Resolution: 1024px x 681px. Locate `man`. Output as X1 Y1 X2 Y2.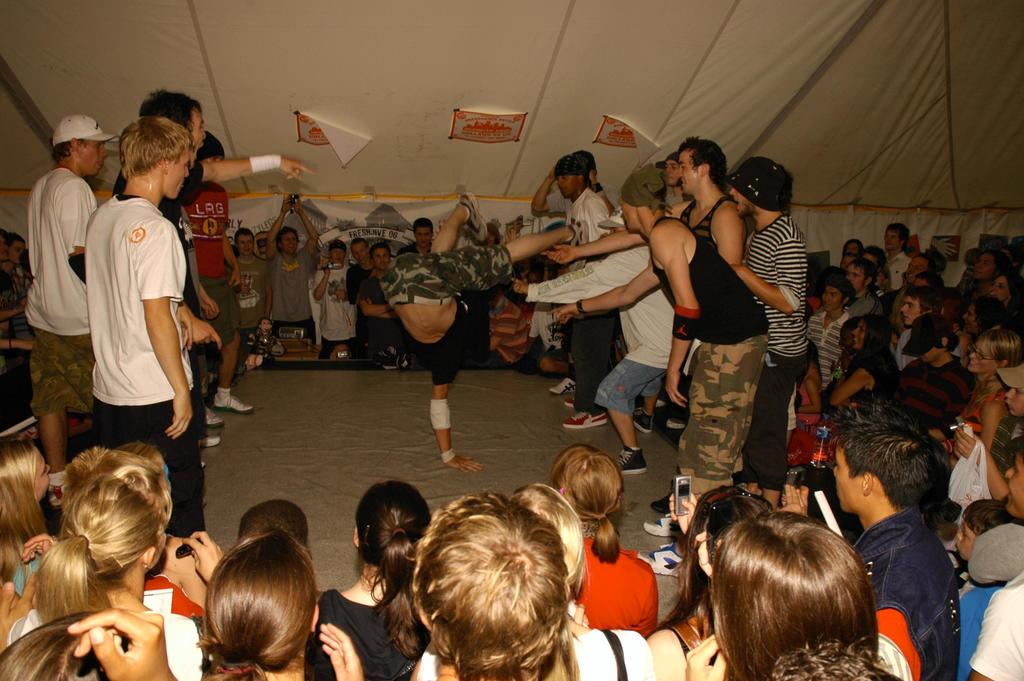
559 165 767 578.
